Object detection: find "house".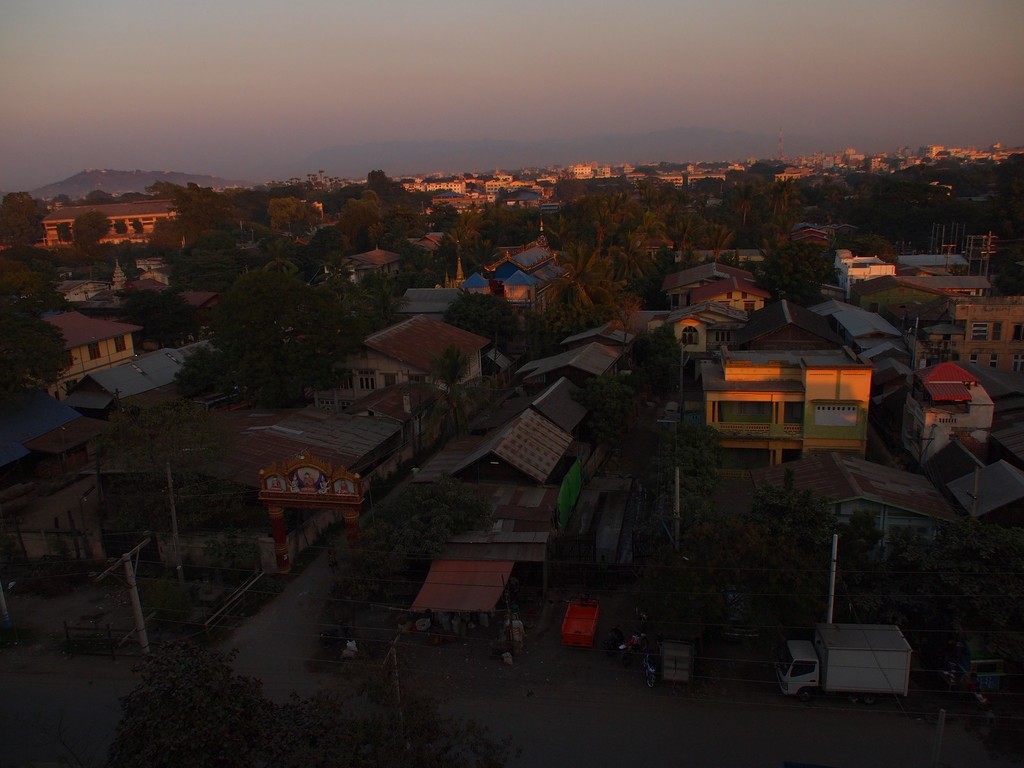
region(210, 403, 410, 555).
